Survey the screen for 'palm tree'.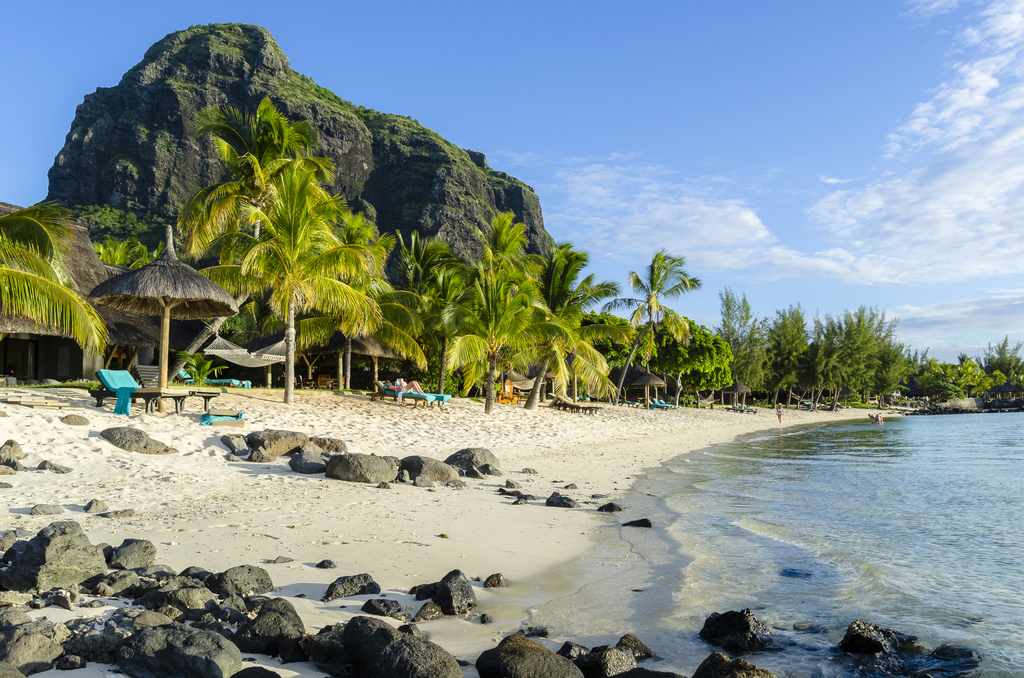
Survey found: l=0, t=211, r=95, b=368.
